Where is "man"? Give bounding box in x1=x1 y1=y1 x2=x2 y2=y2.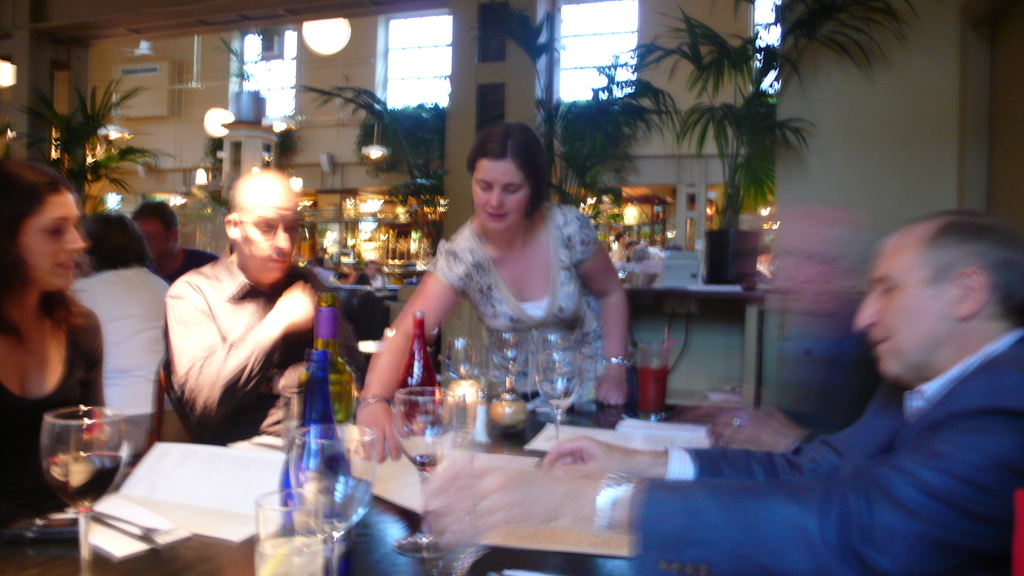
x1=130 y1=198 x2=219 y2=282.
